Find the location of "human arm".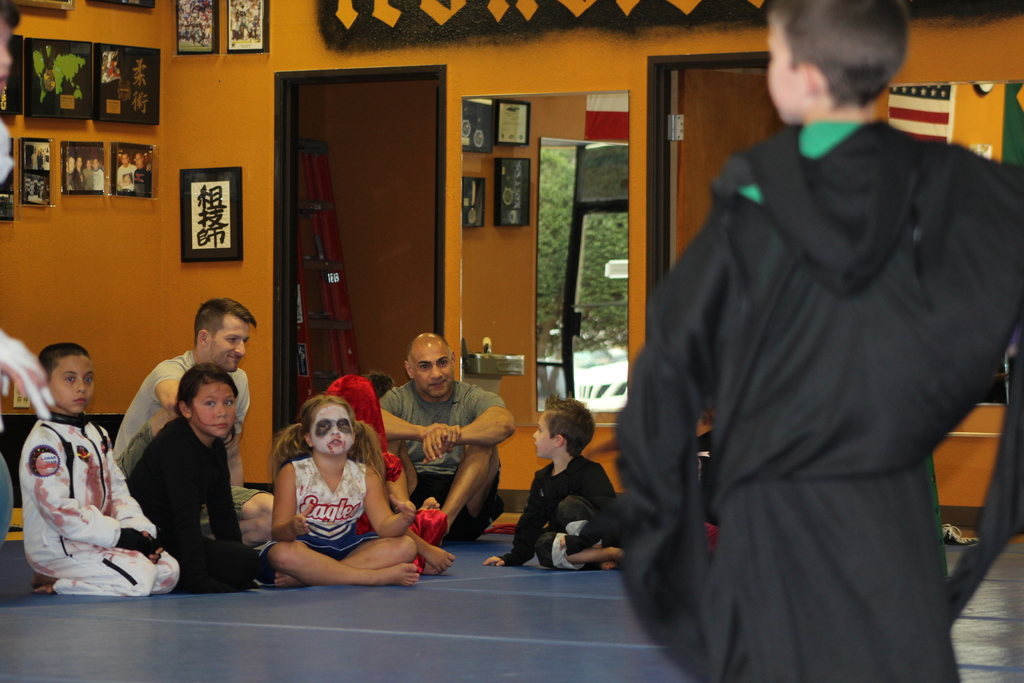
Location: rect(358, 463, 420, 539).
